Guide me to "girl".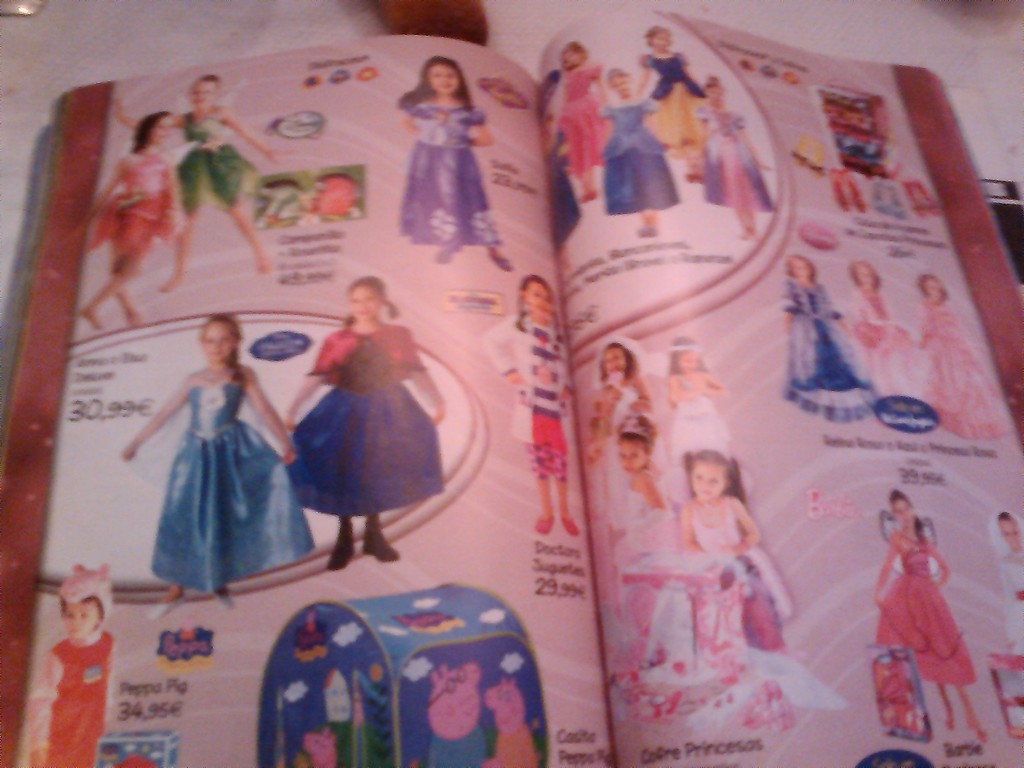
Guidance: 534 70 579 266.
